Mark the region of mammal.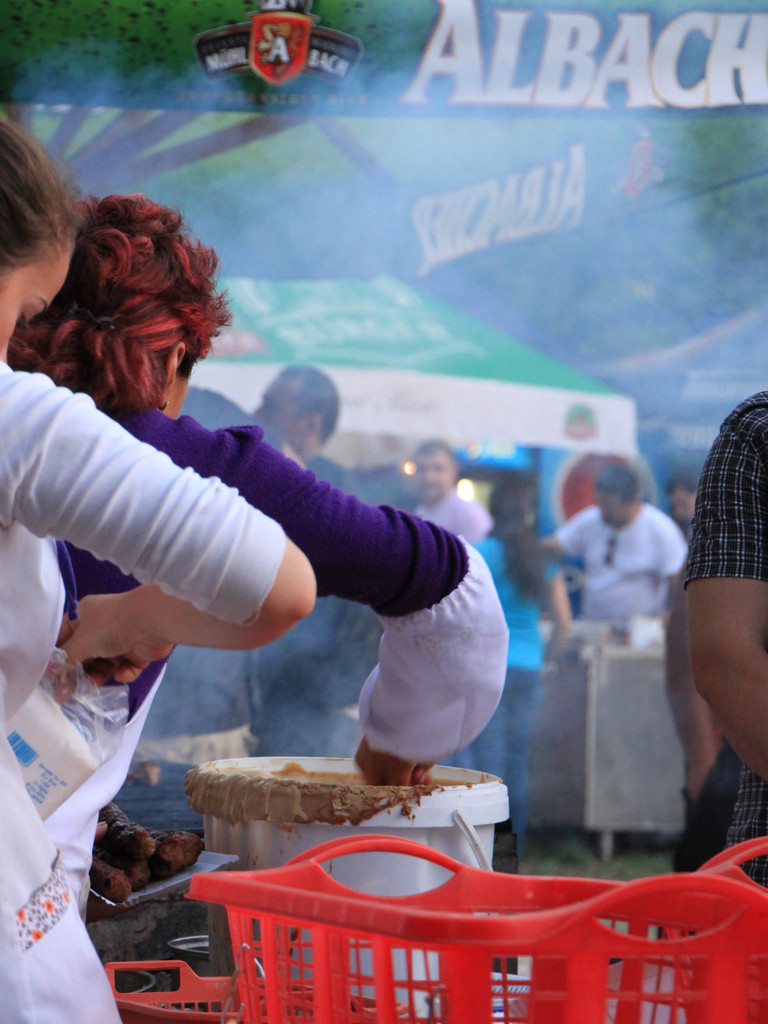
Region: (x1=482, y1=478, x2=576, y2=874).
